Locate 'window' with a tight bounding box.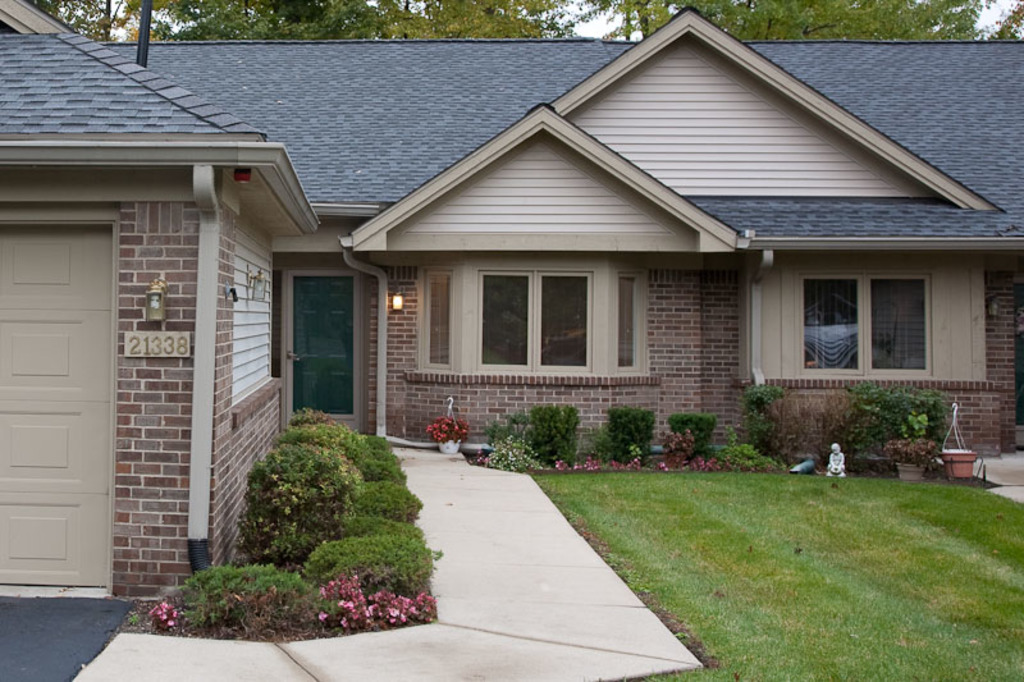
[767,238,961,381].
